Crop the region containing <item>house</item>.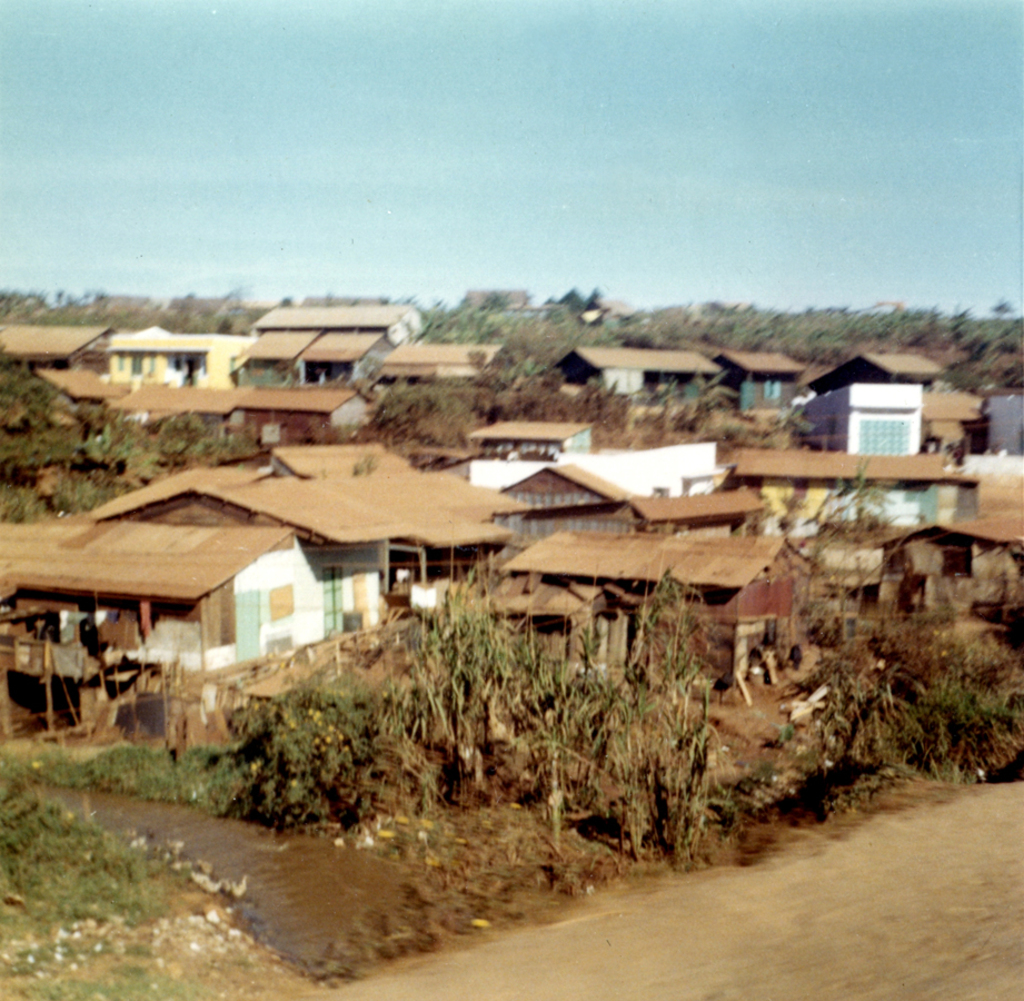
Crop region: 463 523 825 712.
